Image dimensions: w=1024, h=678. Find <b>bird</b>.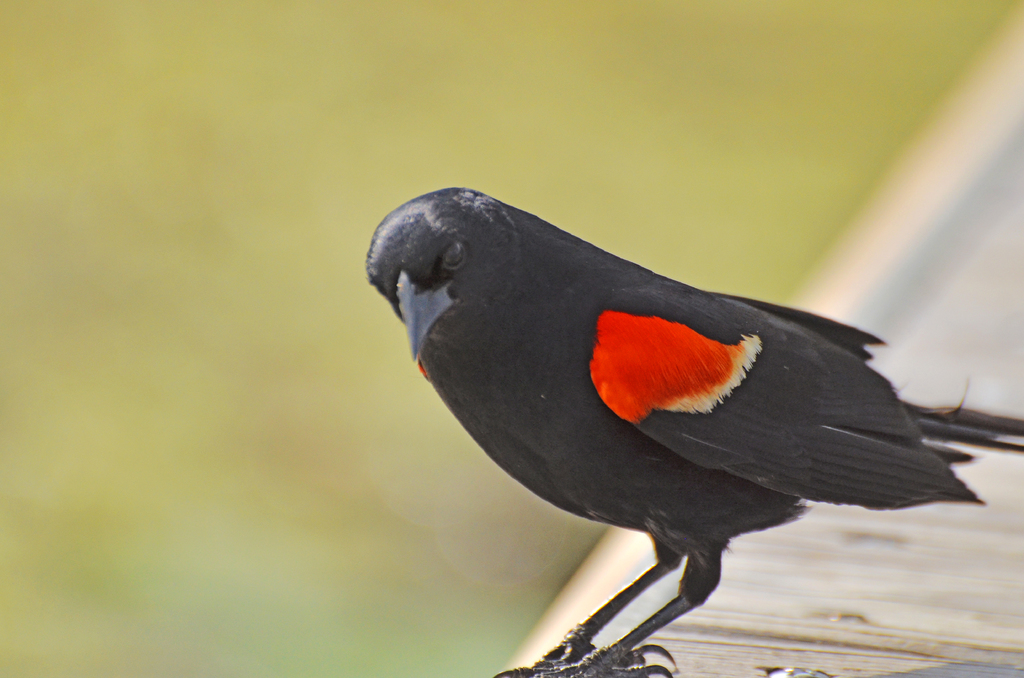
377 172 1017 657.
